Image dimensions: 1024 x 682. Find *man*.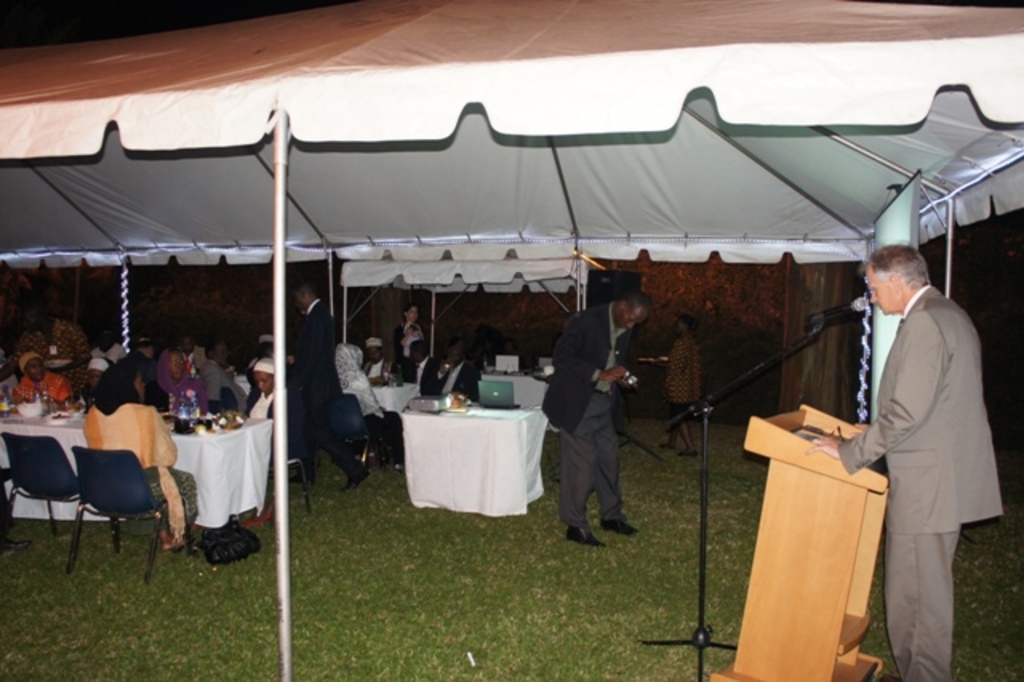
(536,293,659,548).
